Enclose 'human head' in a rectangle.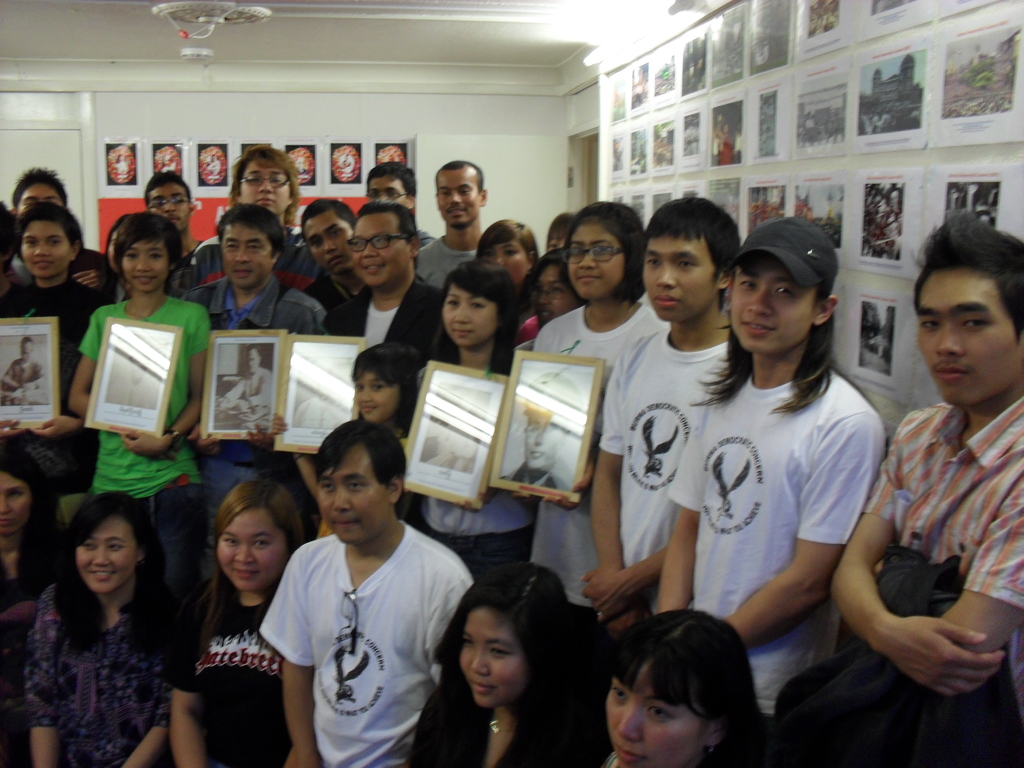
<box>60,496,152,604</box>.
